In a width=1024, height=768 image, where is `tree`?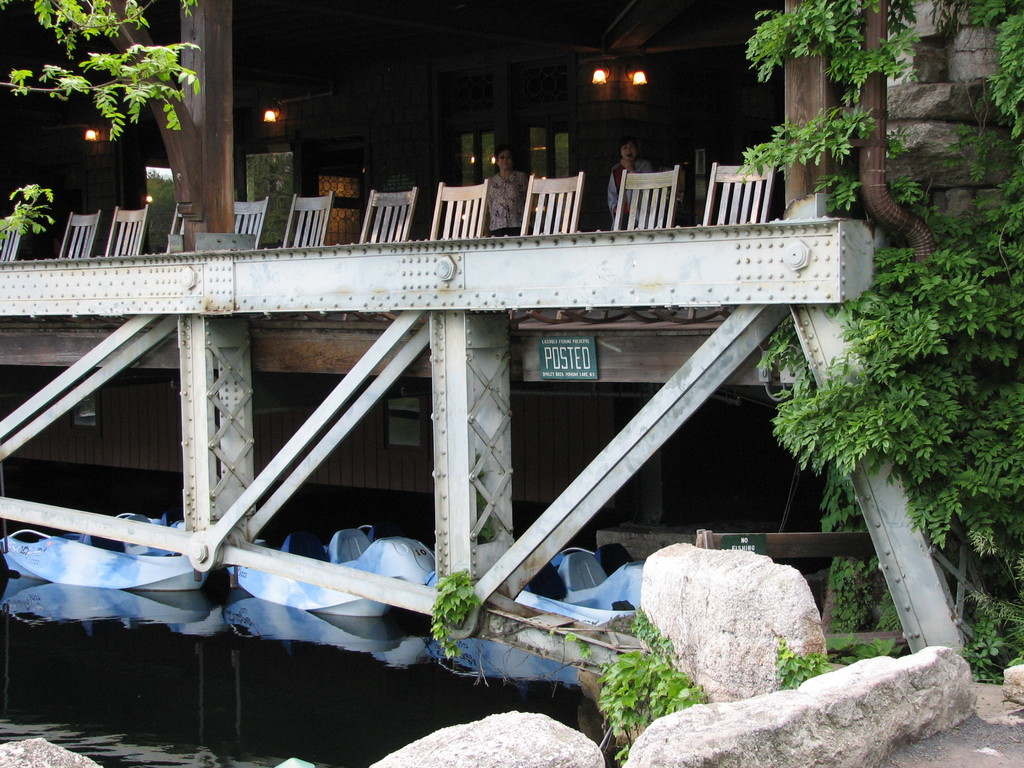
pyautogui.locateOnScreen(730, 0, 1023, 689).
